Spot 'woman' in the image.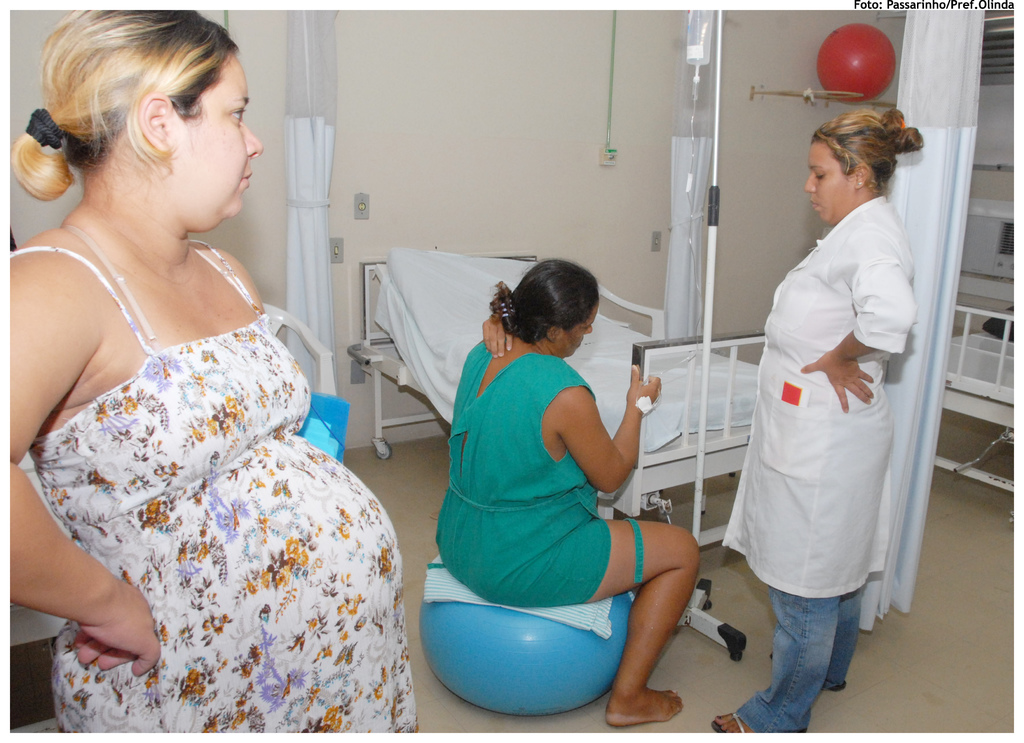
'woman' found at bbox(431, 253, 704, 724).
